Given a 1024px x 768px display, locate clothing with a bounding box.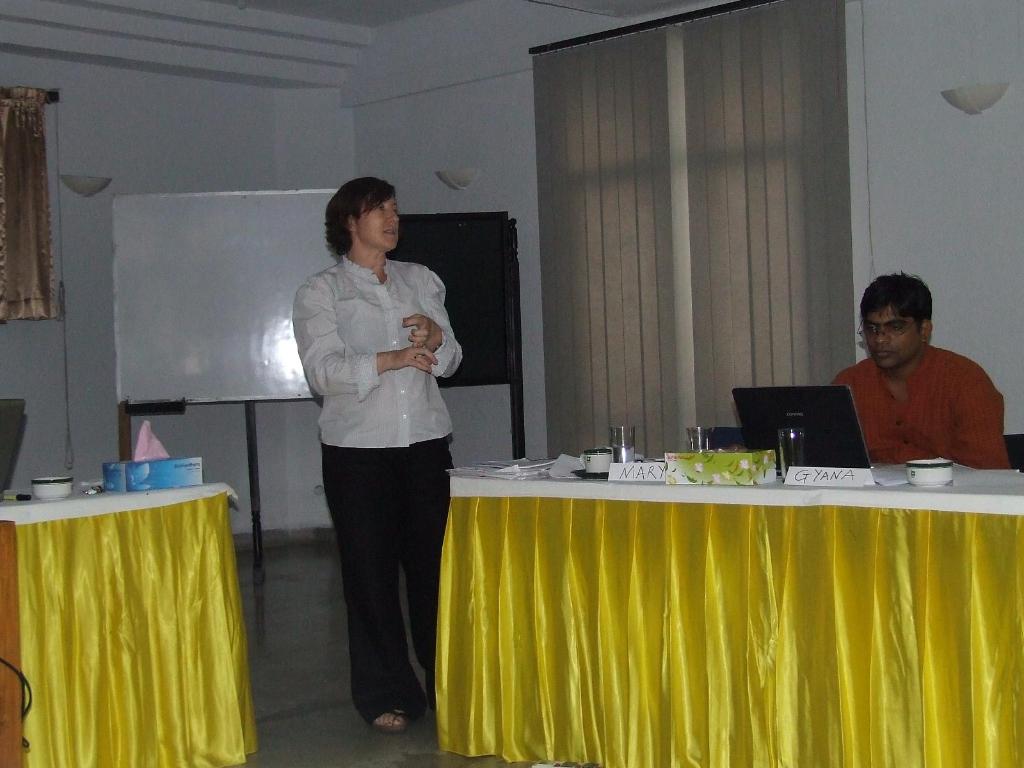
Located: bbox(286, 212, 467, 711).
